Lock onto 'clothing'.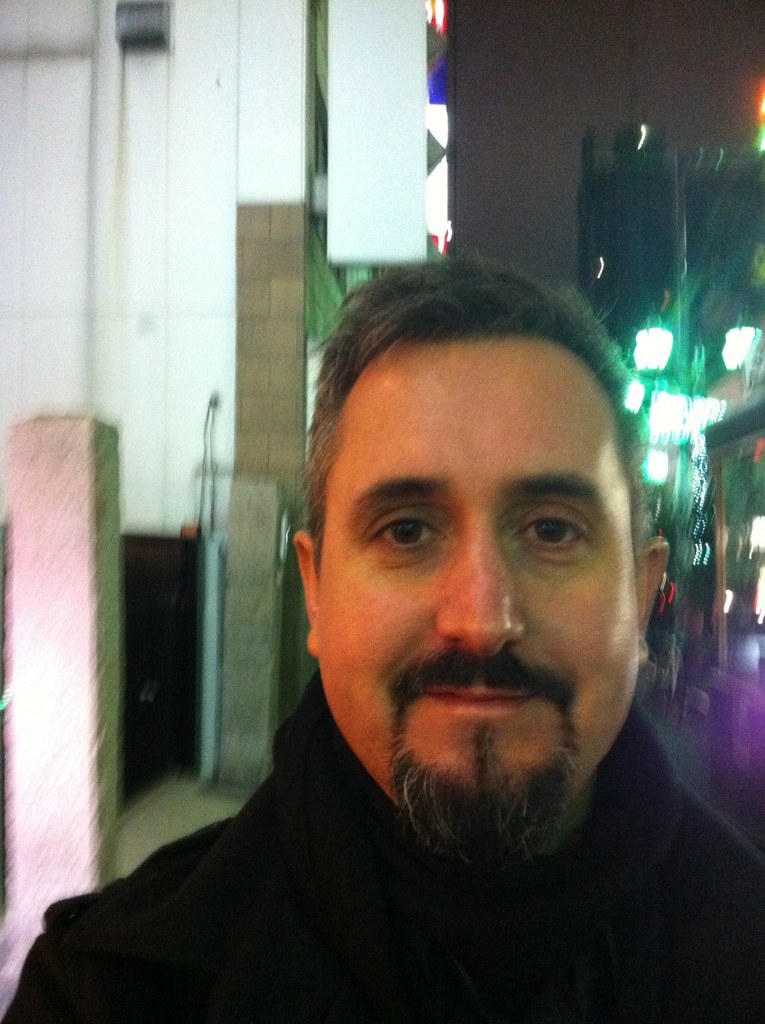
Locked: BBox(0, 641, 764, 1011).
